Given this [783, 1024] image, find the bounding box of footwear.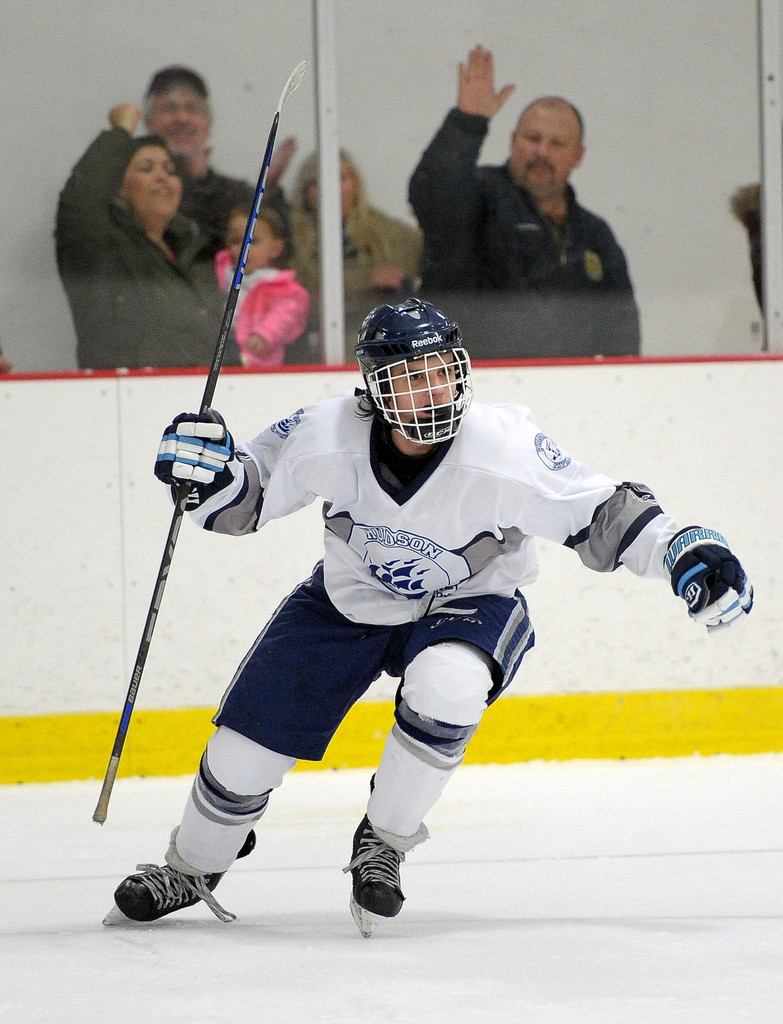
109,858,222,926.
